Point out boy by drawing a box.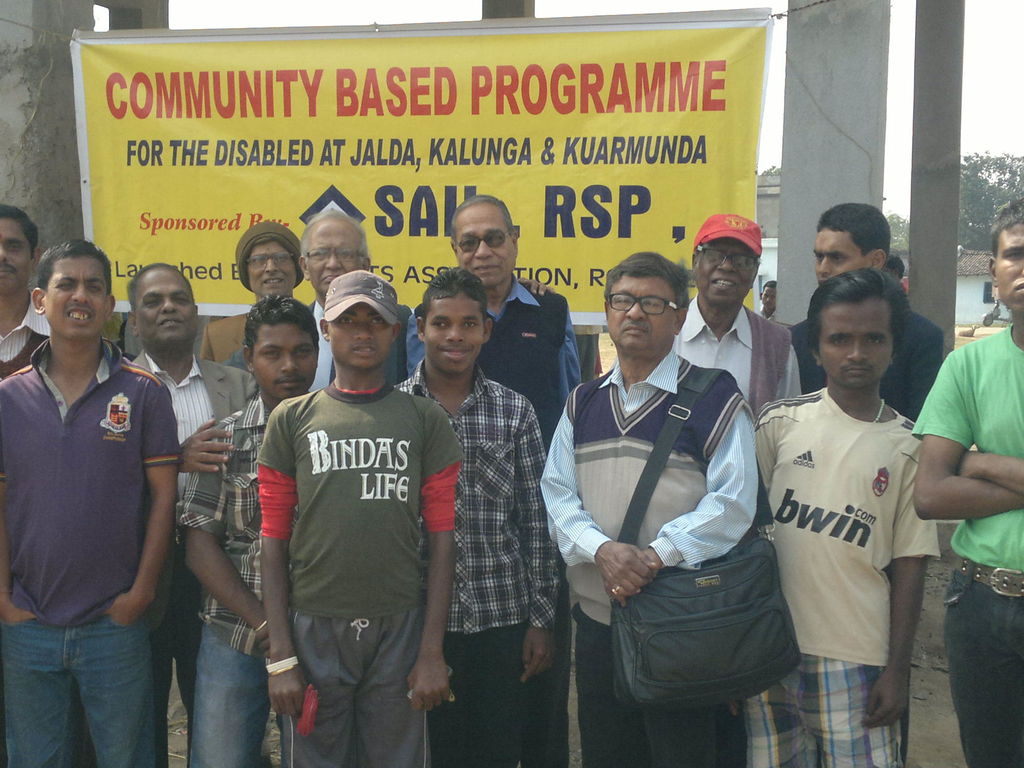
(742, 253, 968, 751).
